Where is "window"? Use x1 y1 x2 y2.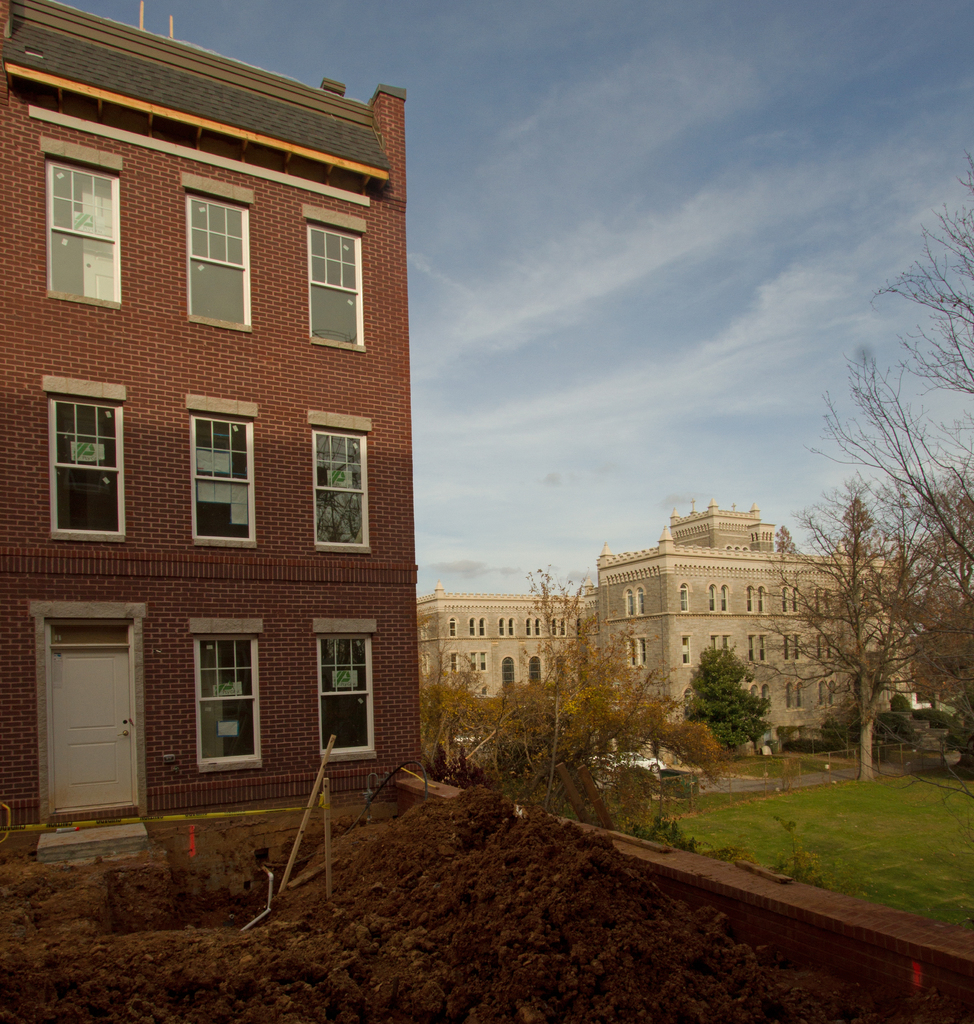
758 586 765 612.
